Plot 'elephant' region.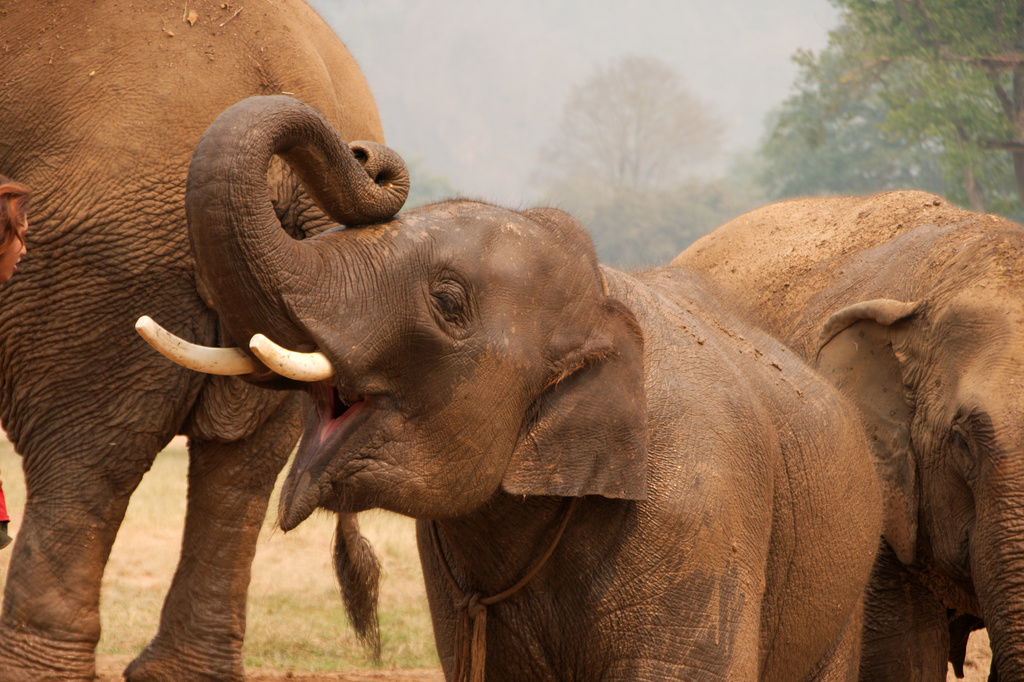
Plotted at bbox=[0, 0, 424, 676].
